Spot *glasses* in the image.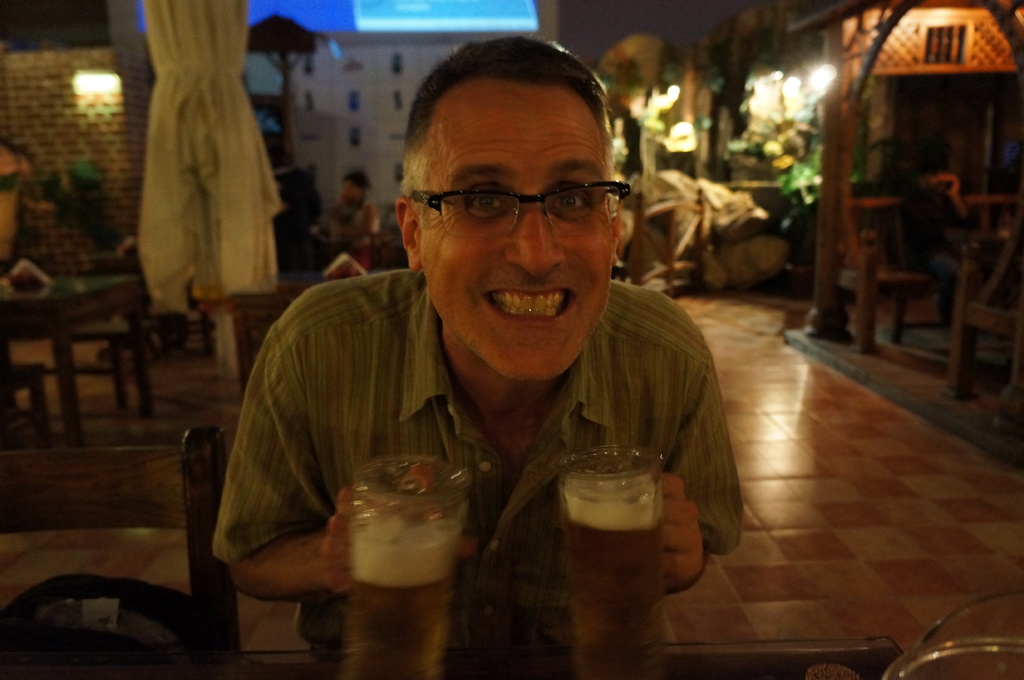
*glasses* found at (x1=410, y1=184, x2=632, y2=238).
